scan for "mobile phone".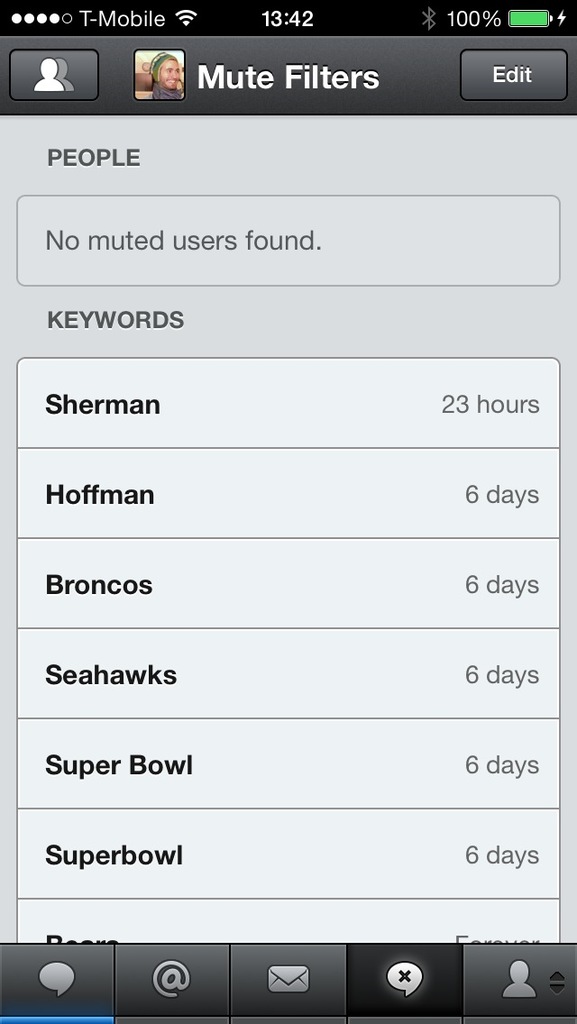
Scan result: crop(0, 8, 576, 1023).
